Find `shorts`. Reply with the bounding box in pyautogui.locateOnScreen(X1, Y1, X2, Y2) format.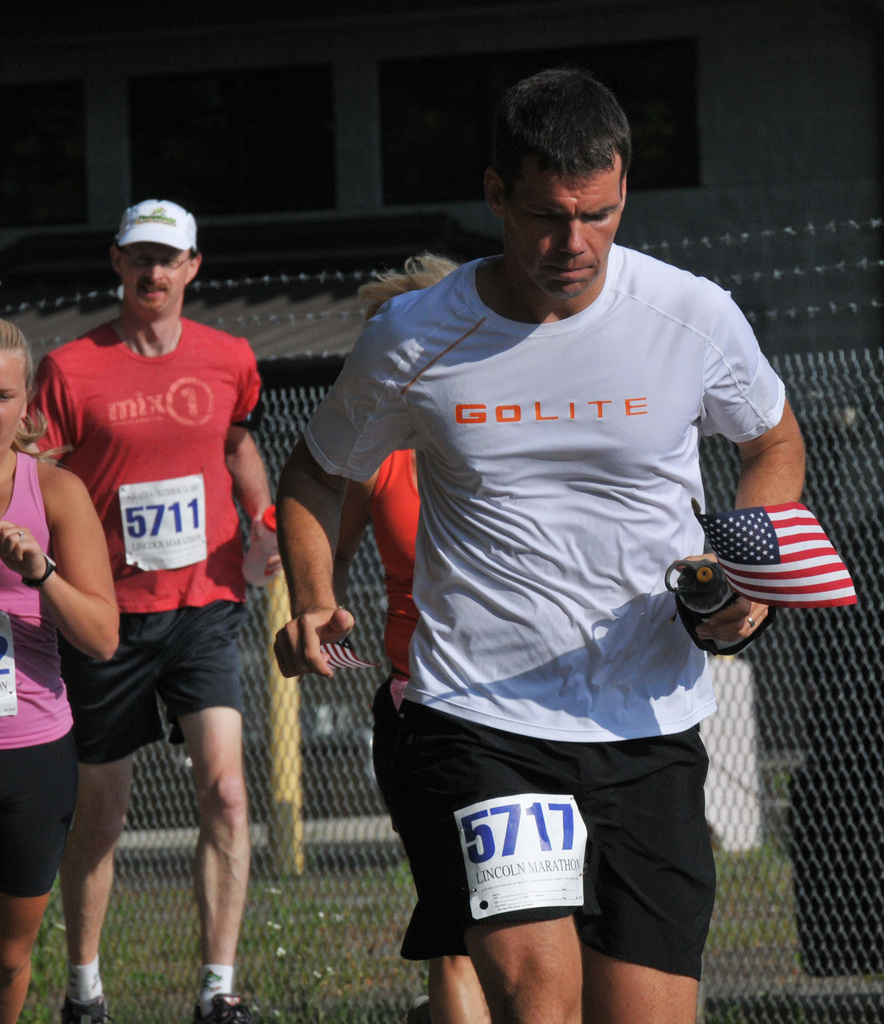
pyautogui.locateOnScreen(0, 739, 77, 893).
